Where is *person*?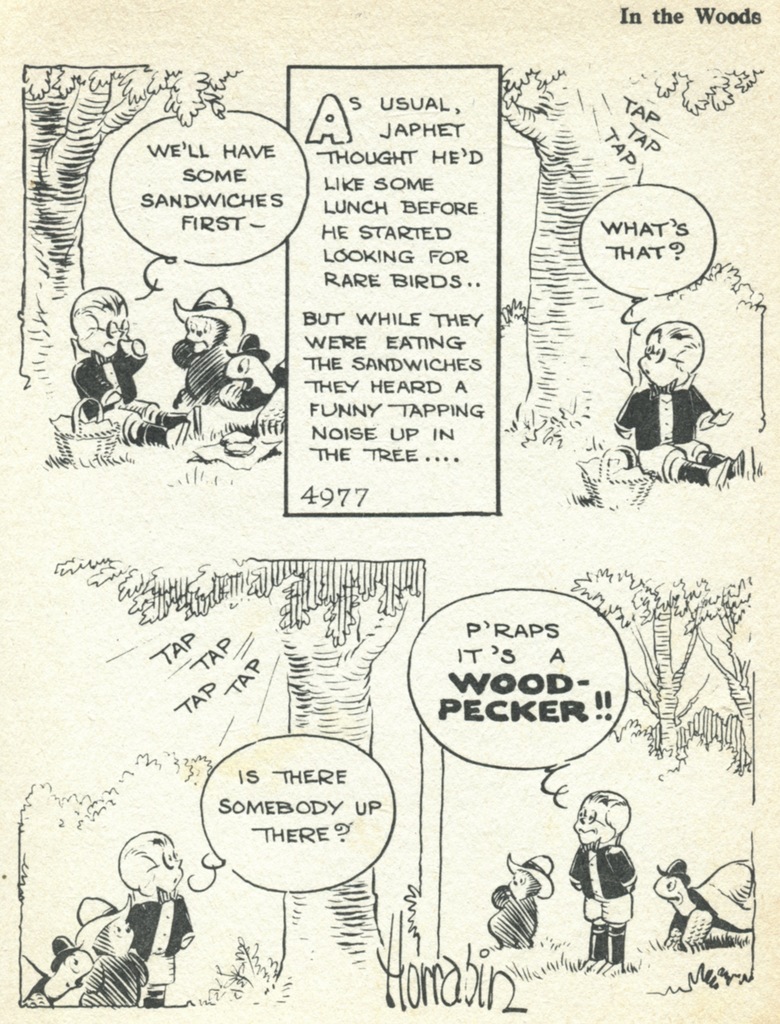
region(575, 776, 657, 987).
